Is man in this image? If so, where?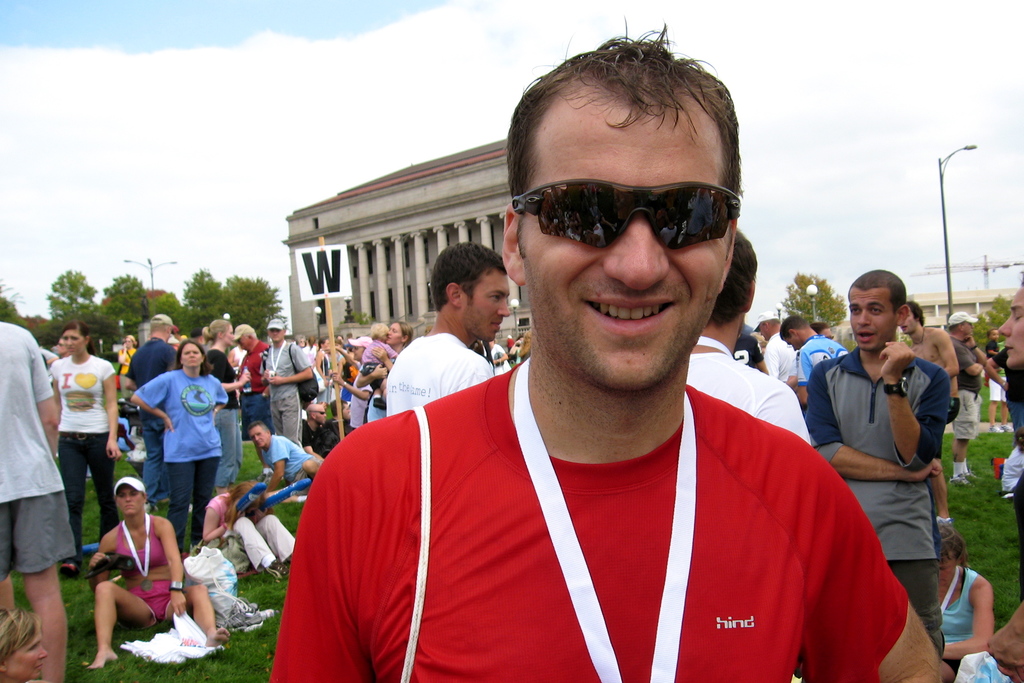
Yes, at x1=113, y1=312, x2=175, y2=506.
